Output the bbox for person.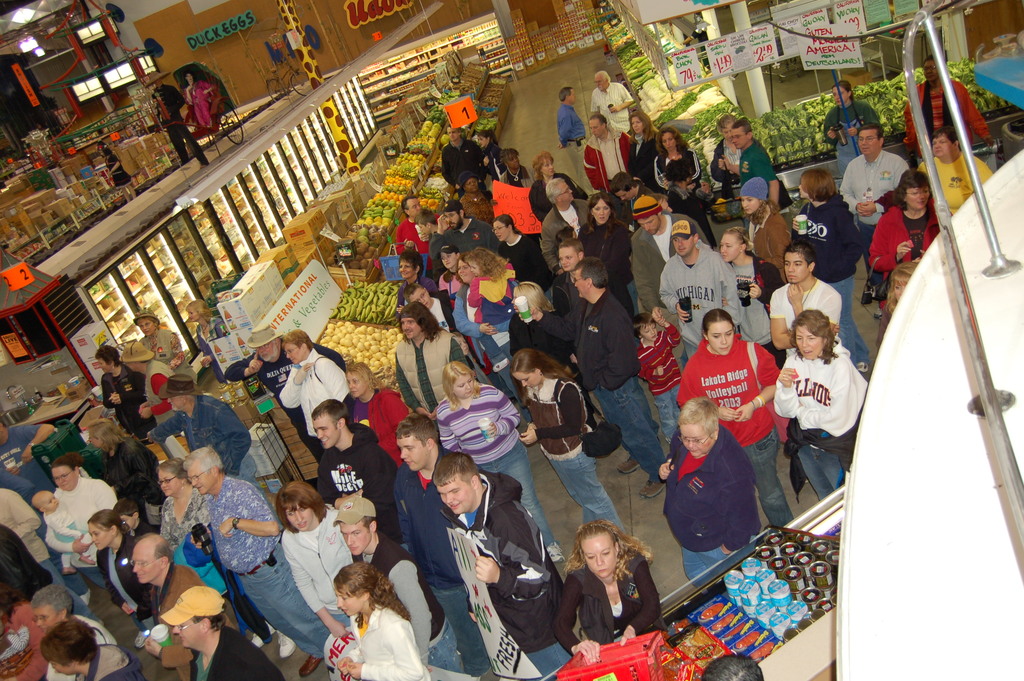
crop(282, 329, 351, 457).
